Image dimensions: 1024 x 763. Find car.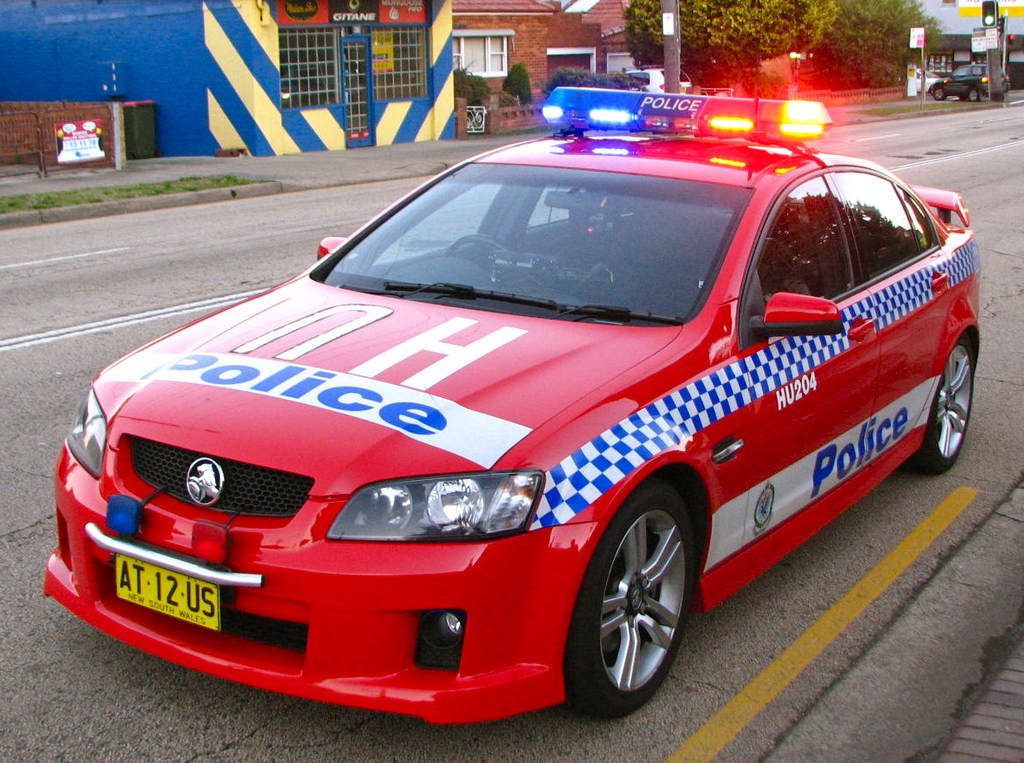
{"x1": 31, "y1": 110, "x2": 1008, "y2": 725}.
